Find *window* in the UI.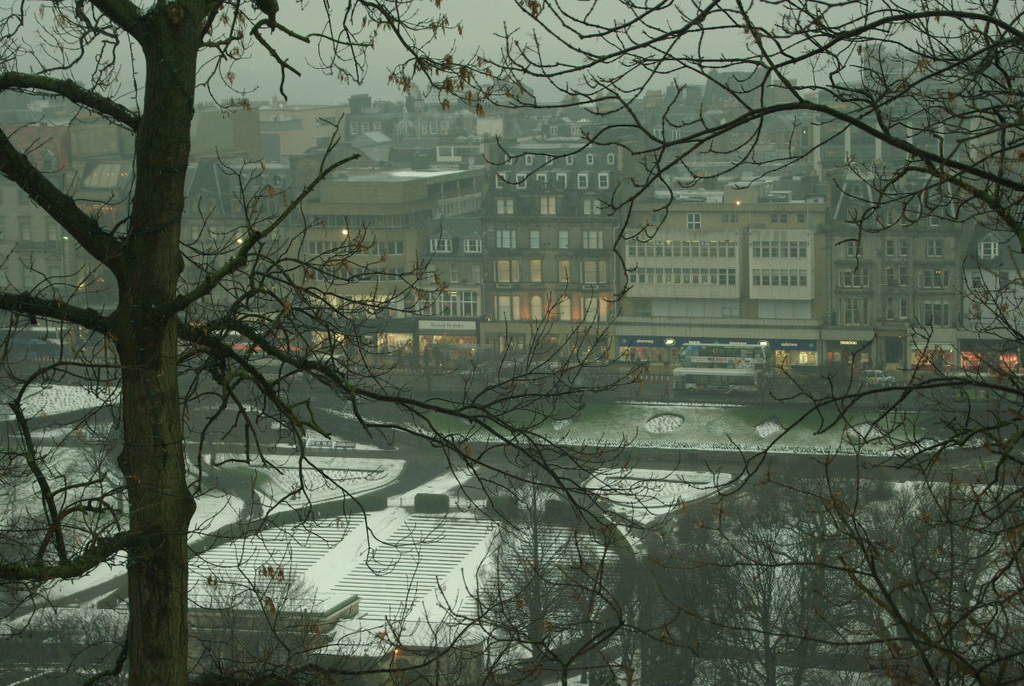
UI element at Rect(846, 237, 864, 261).
